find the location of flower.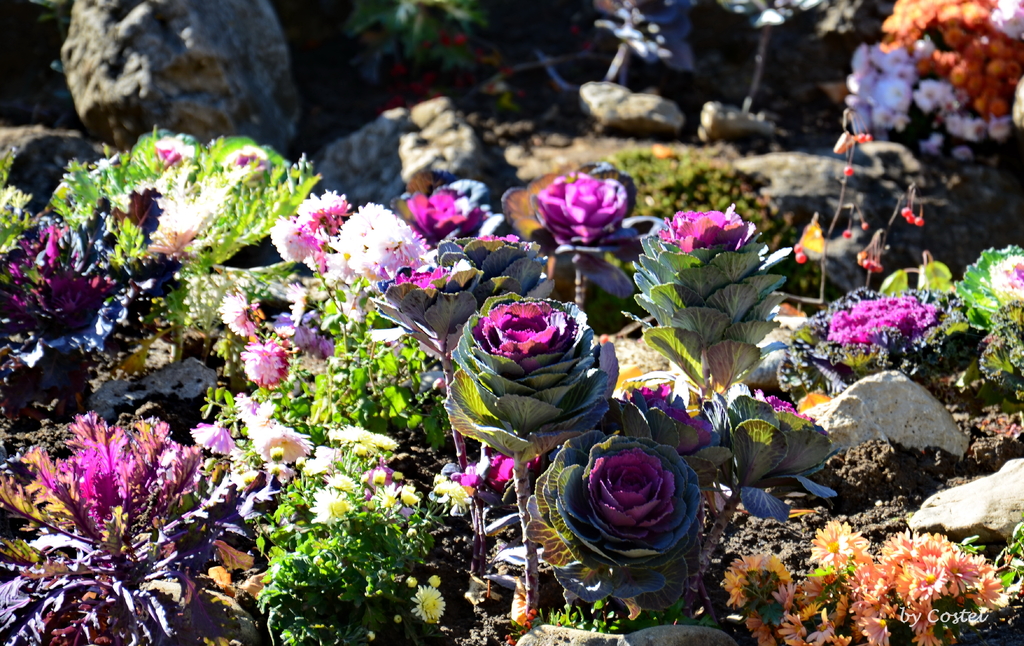
Location: box=[411, 583, 460, 627].
